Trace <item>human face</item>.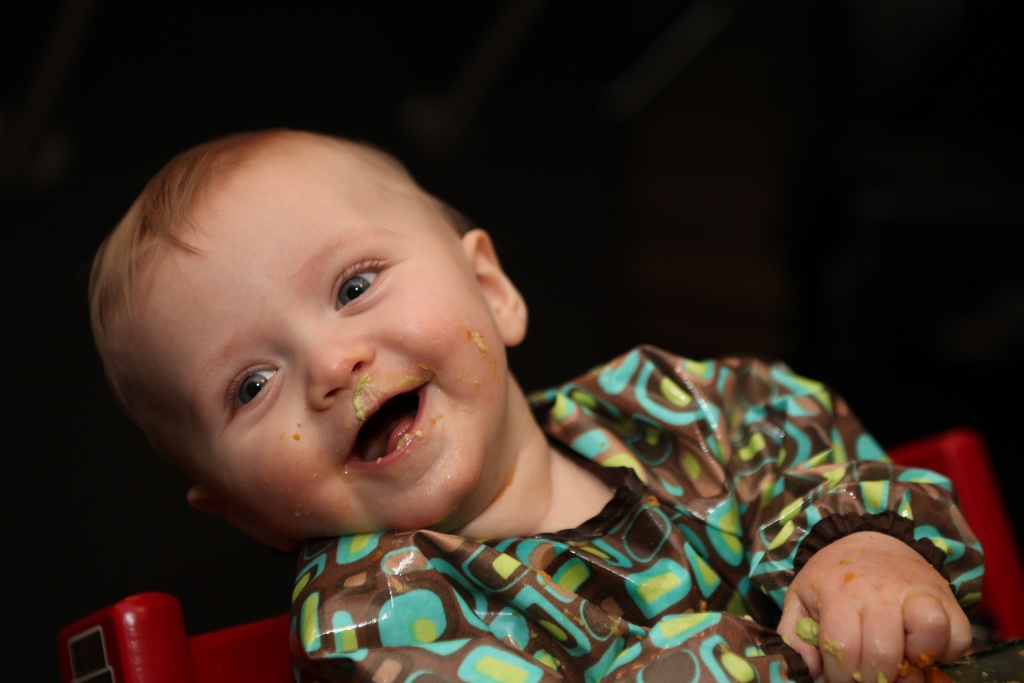
Traced to <bbox>130, 159, 506, 532</bbox>.
